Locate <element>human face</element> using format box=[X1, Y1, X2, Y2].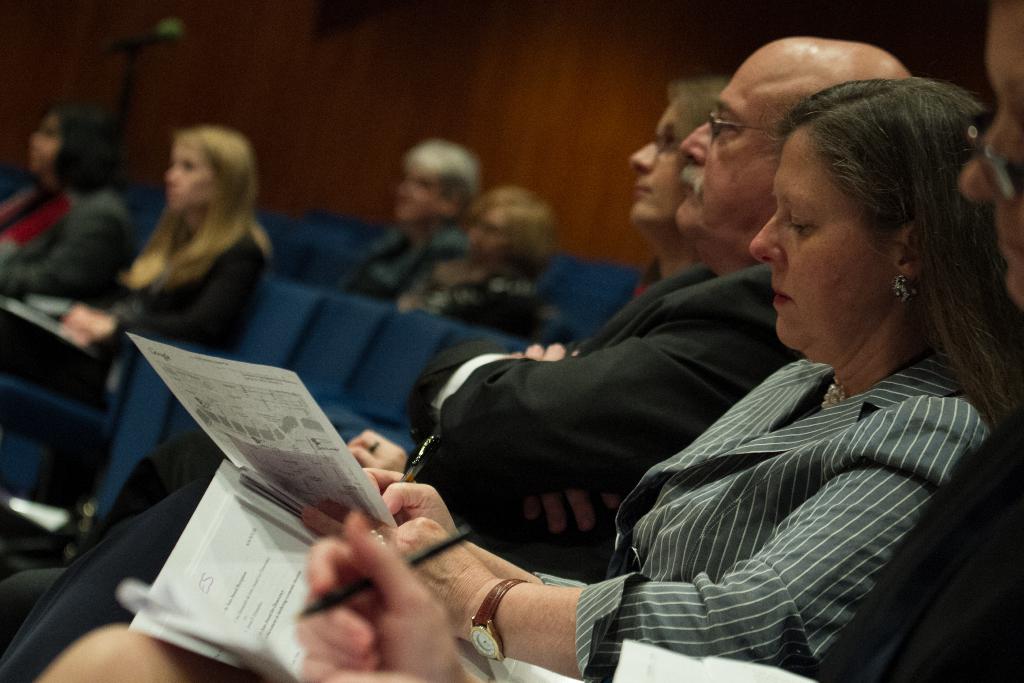
box=[630, 103, 683, 229].
